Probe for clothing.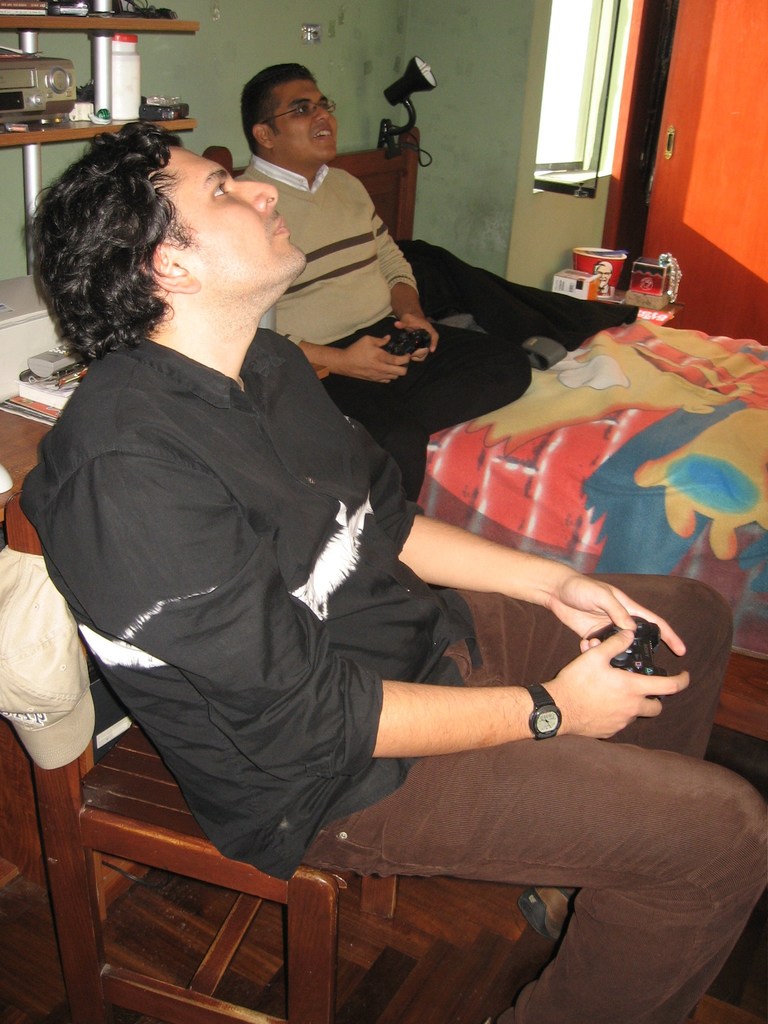
Probe result: 20/329/471/880.
